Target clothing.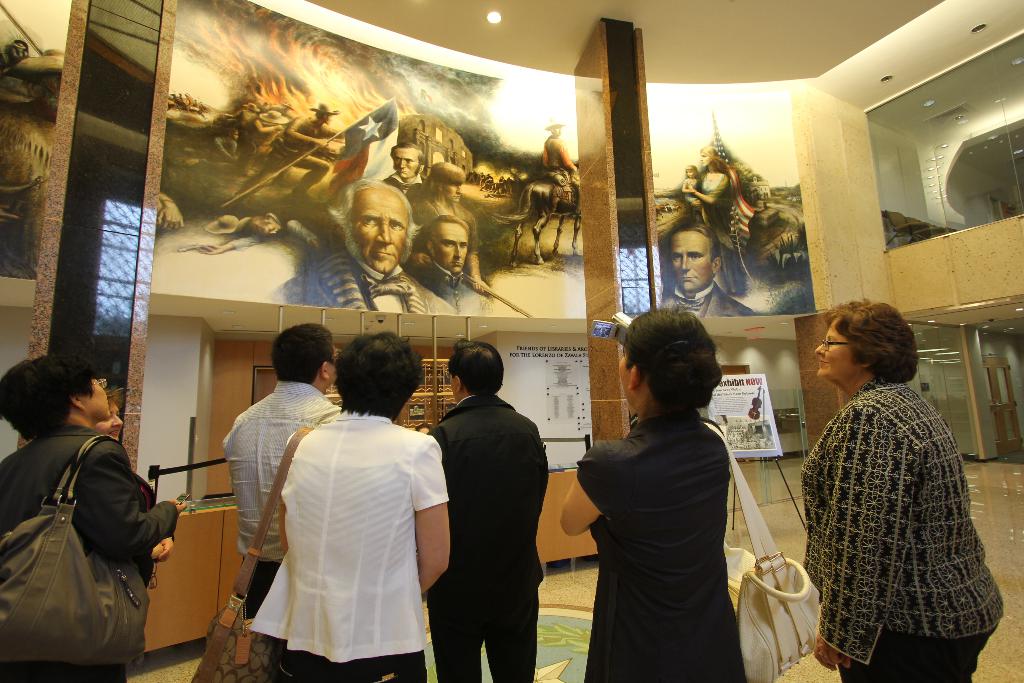
Target region: BBox(661, 278, 749, 317).
